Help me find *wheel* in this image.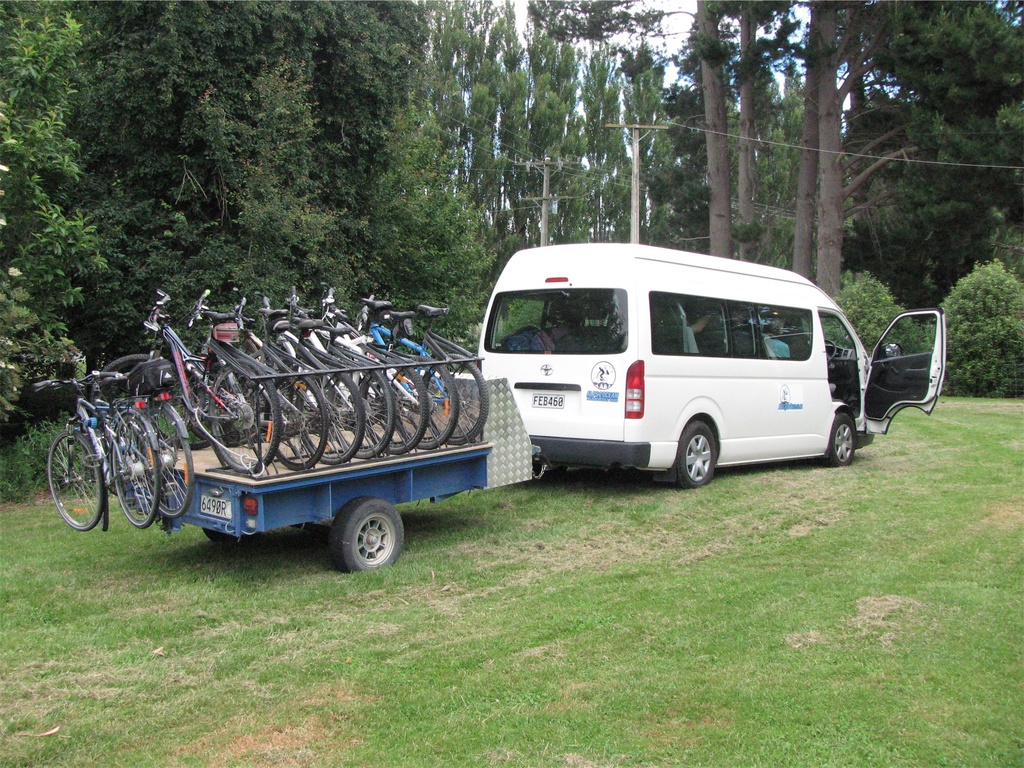
Found it: [left=830, top=406, right=867, bottom=467].
